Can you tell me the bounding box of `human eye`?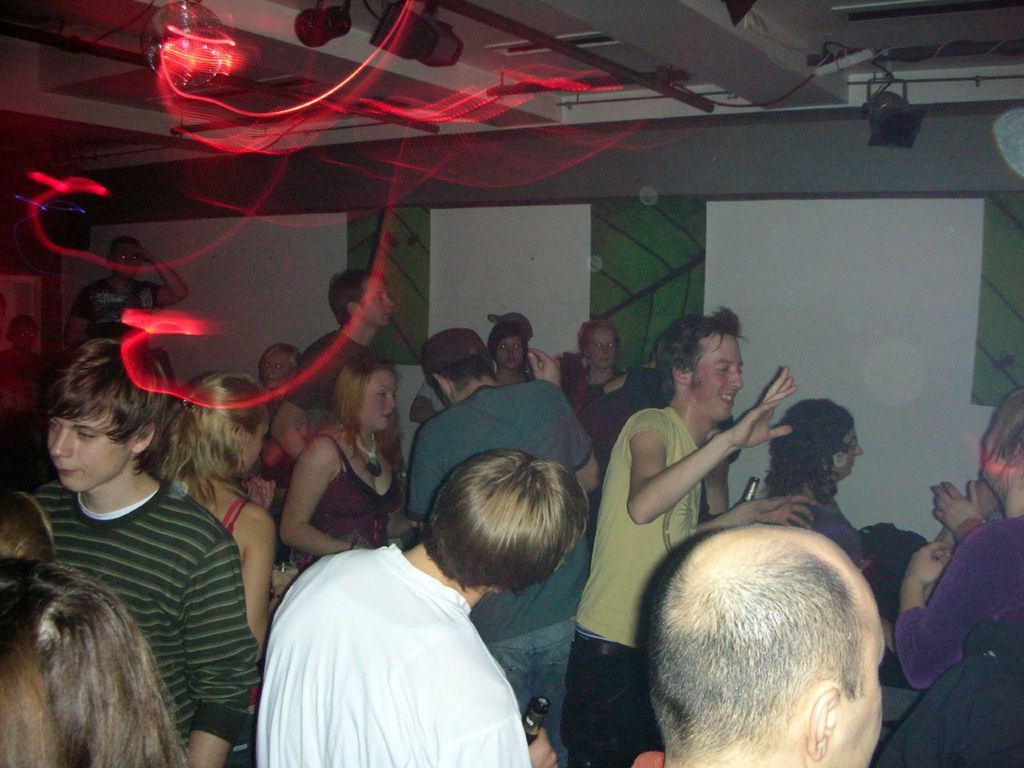
bbox(132, 254, 140, 259).
